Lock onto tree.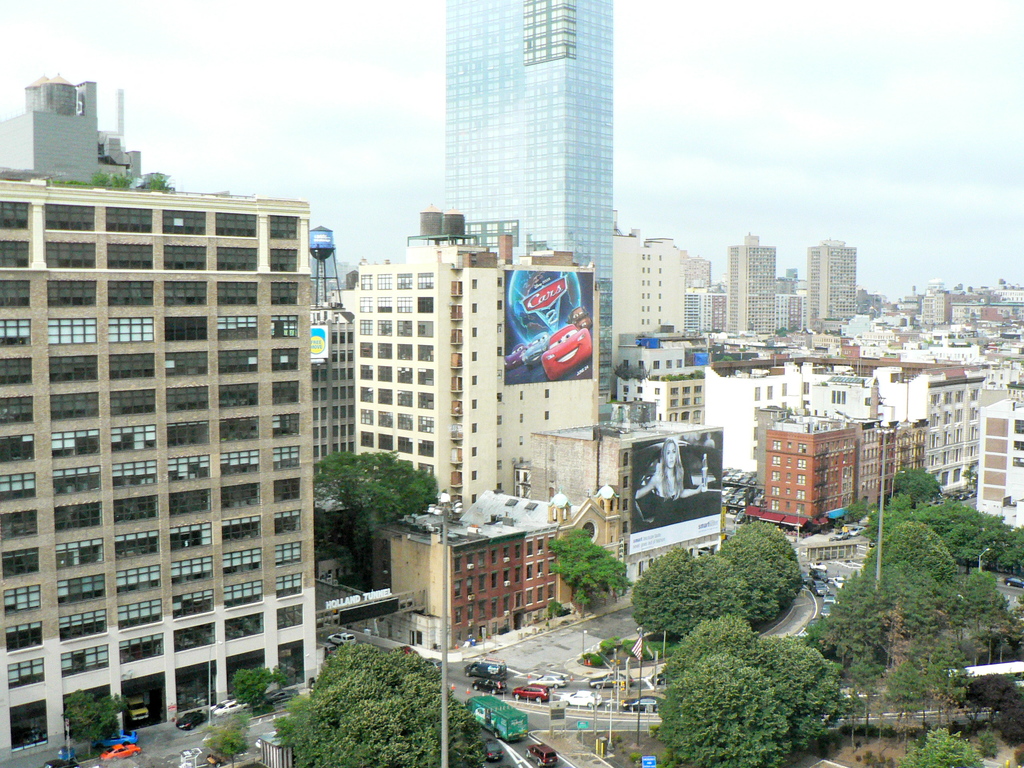
Locked: 737/511/813/597.
